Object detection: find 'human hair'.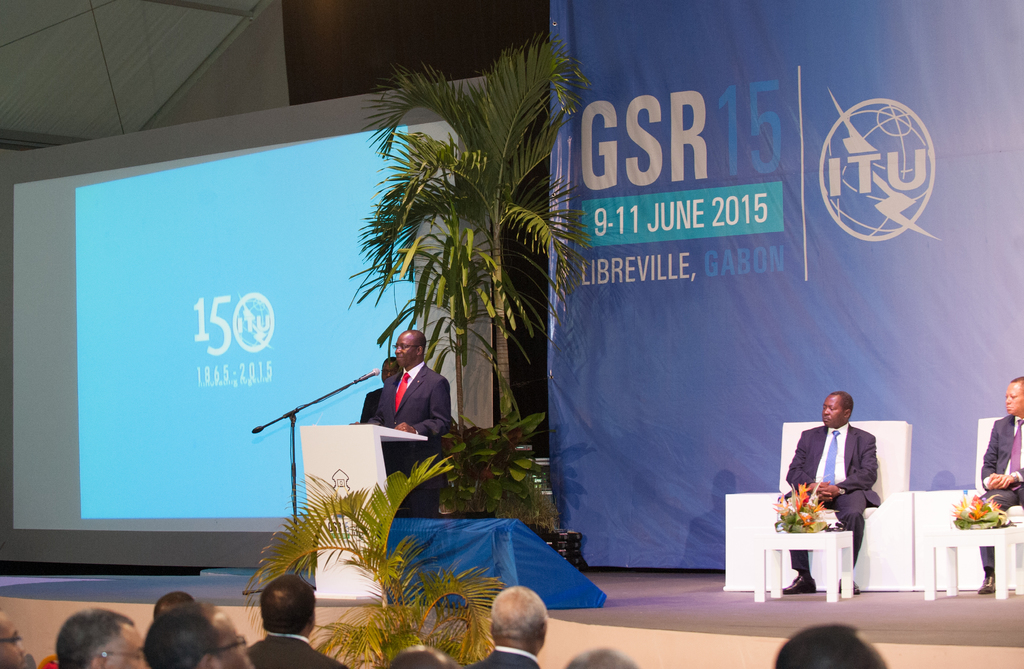
bbox(154, 590, 200, 618).
